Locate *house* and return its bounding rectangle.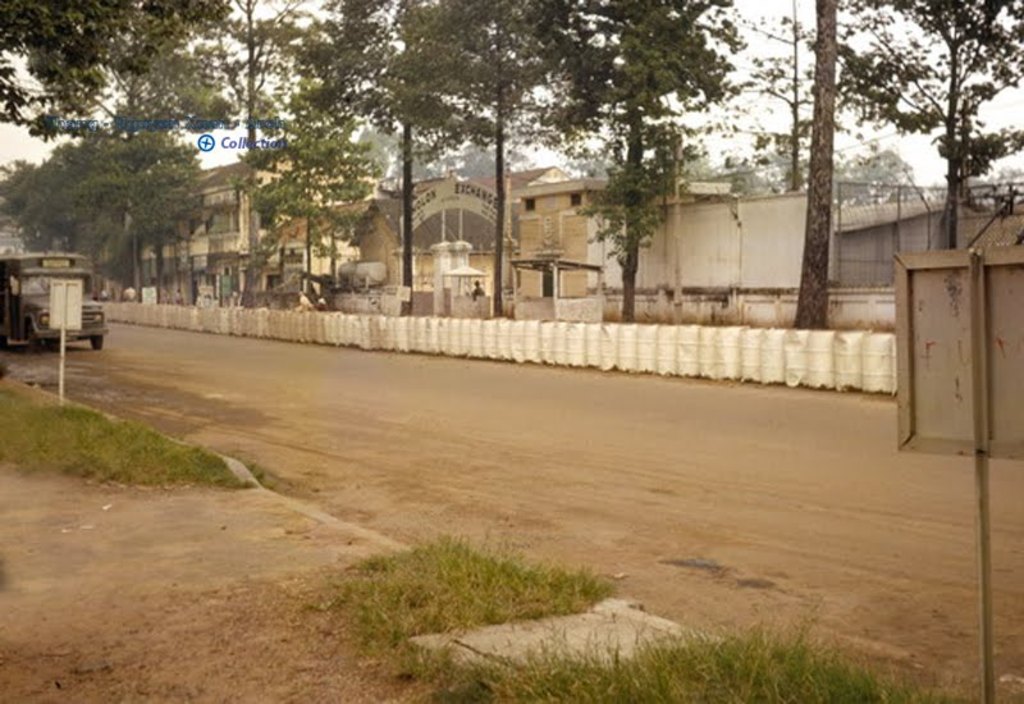
[left=133, top=145, right=388, bottom=323].
